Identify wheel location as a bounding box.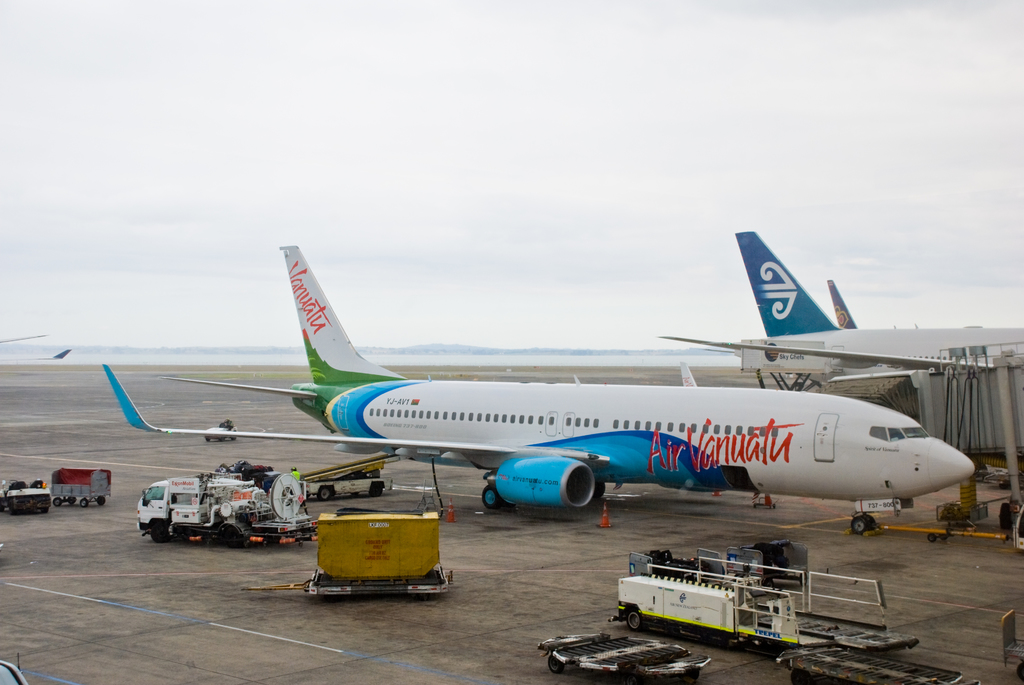
bbox(684, 670, 698, 682).
